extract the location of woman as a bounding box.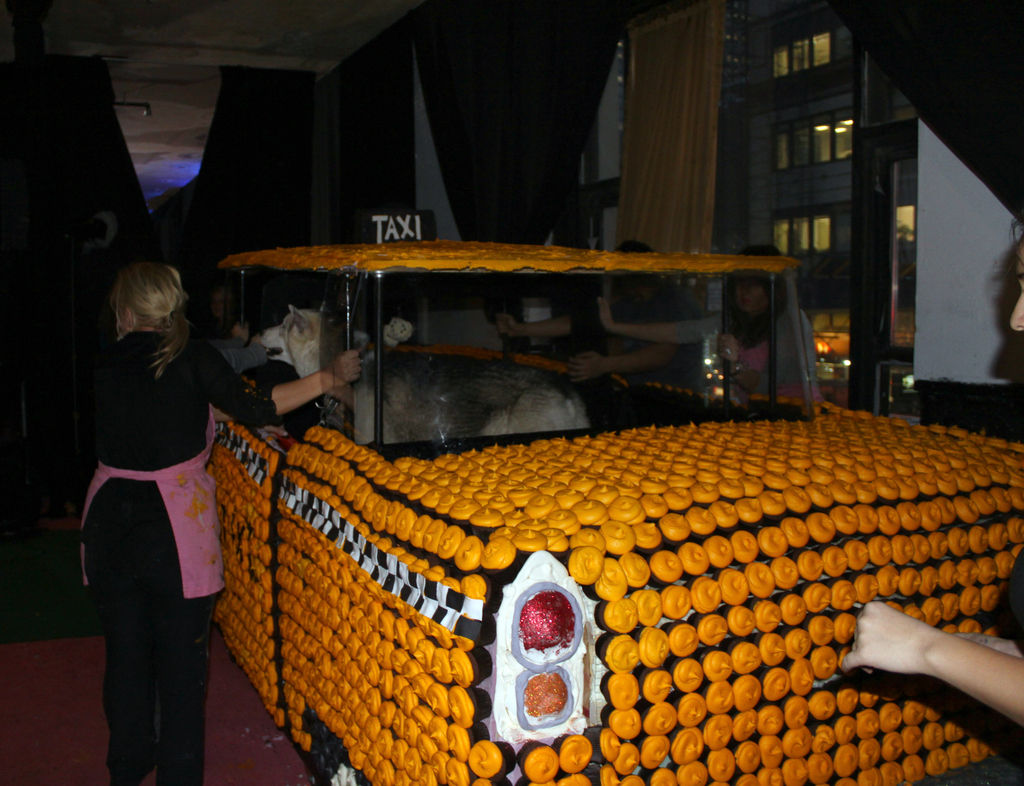
l=80, t=216, r=302, b=757.
